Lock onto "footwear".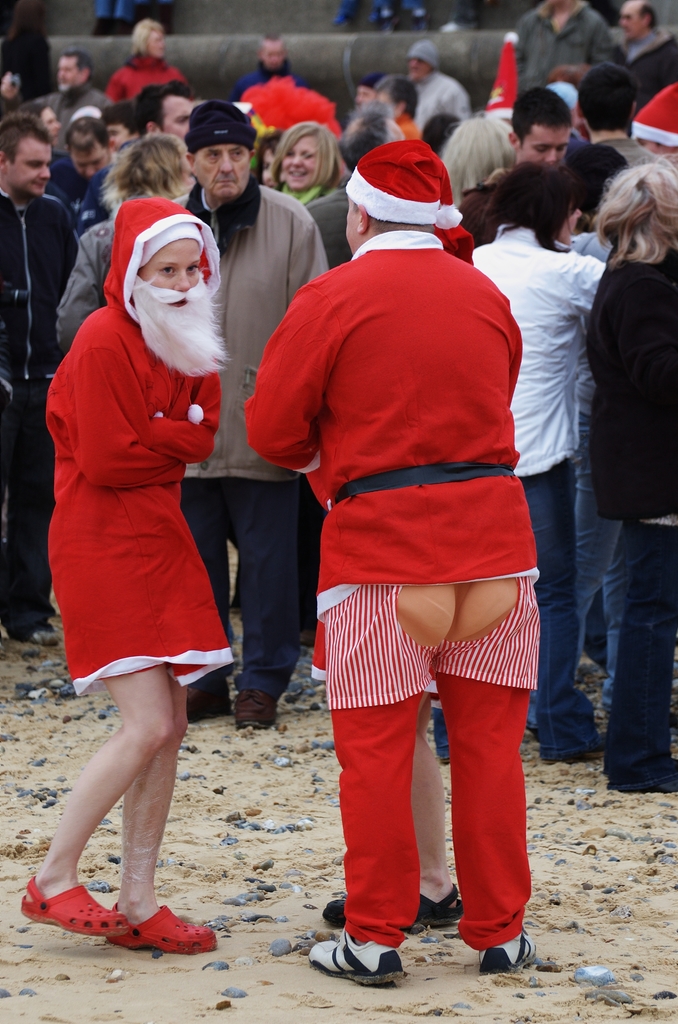
Locked: bbox(22, 872, 132, 938).
